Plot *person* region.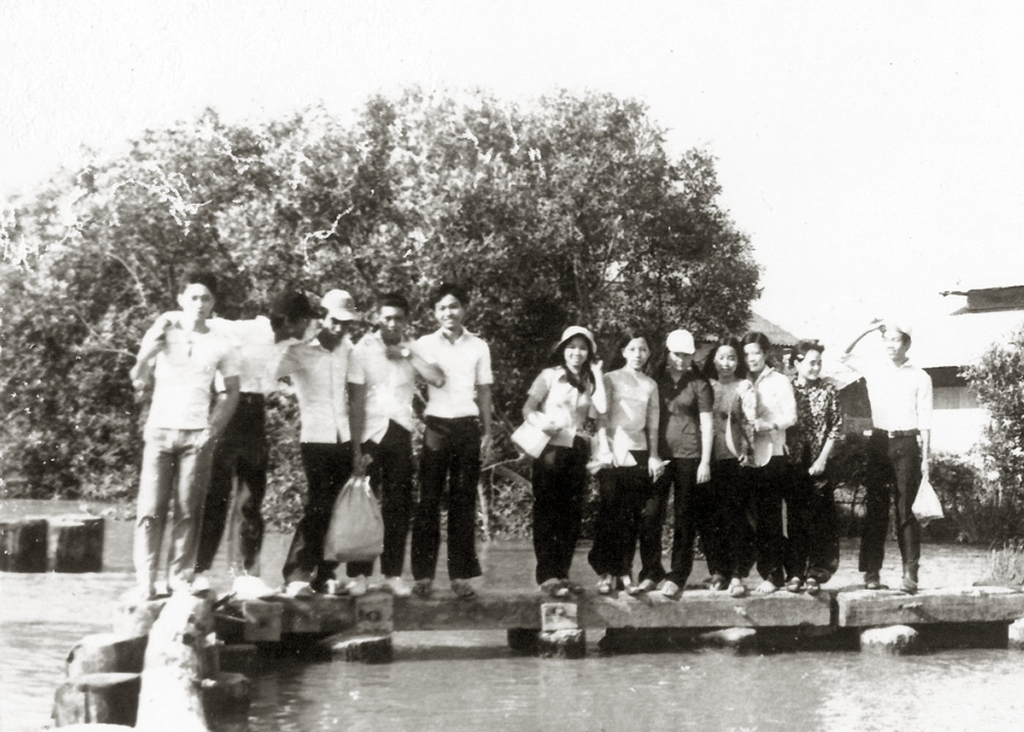
Plotted at rect(782, 342, 845, 594).
